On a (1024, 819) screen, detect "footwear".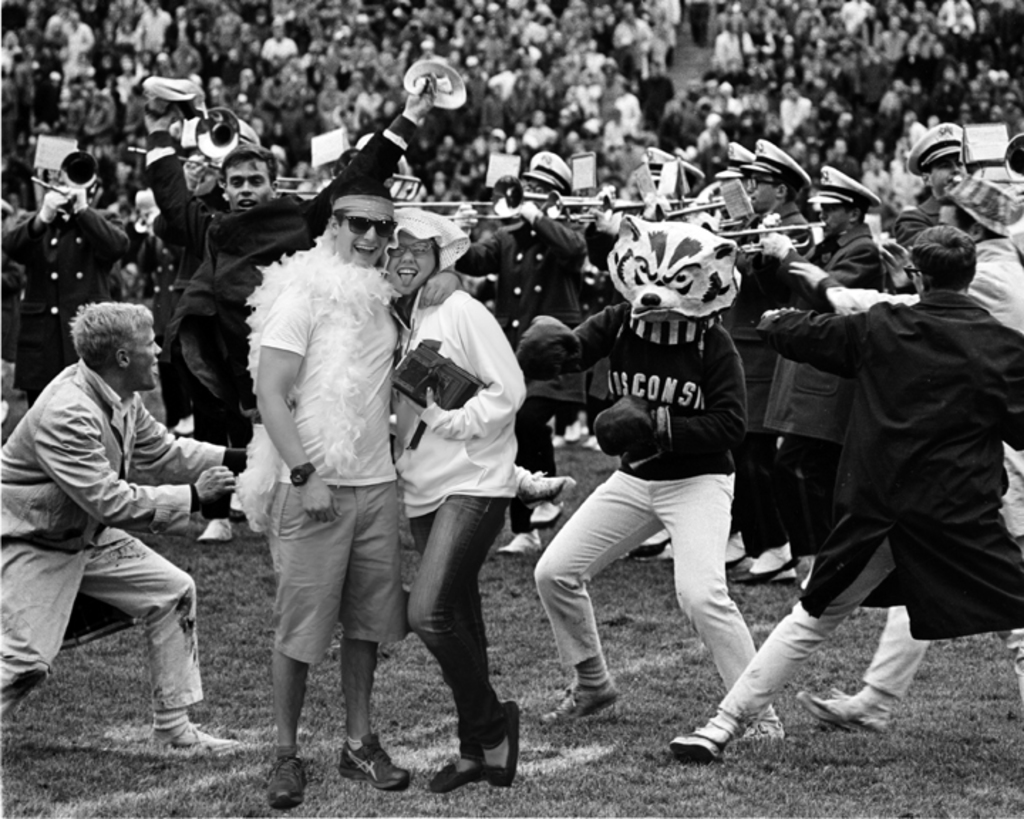
[left=543, top=682, right=614, bottom=727].
